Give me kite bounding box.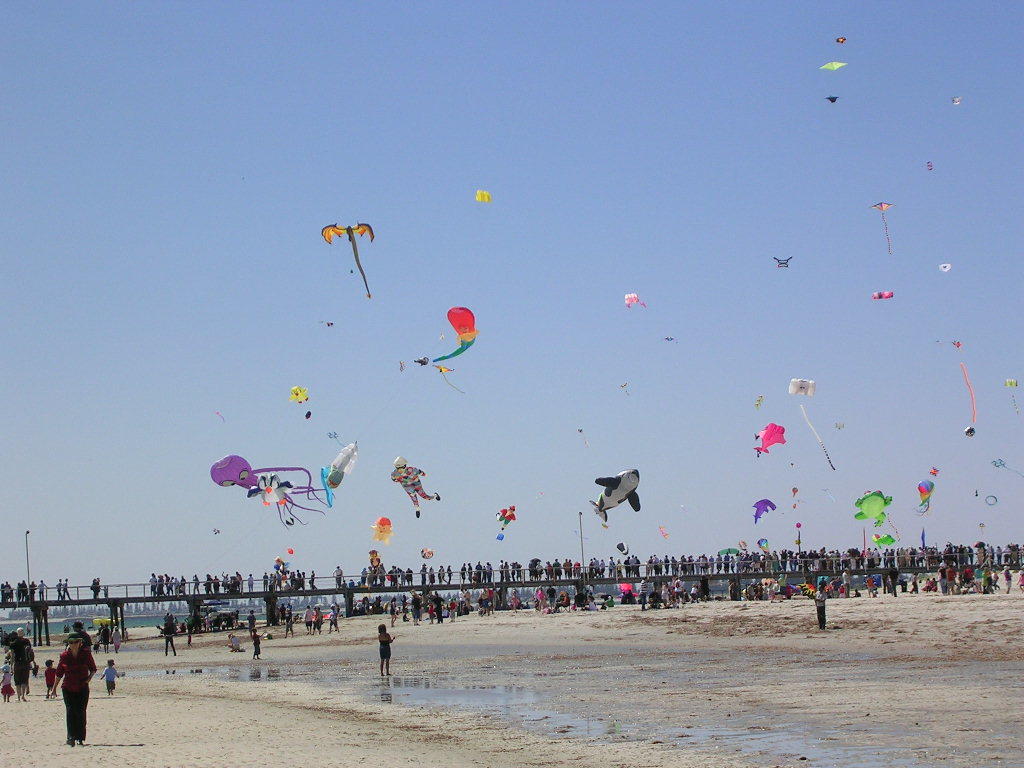
rect(494, 501, 520, 542).
